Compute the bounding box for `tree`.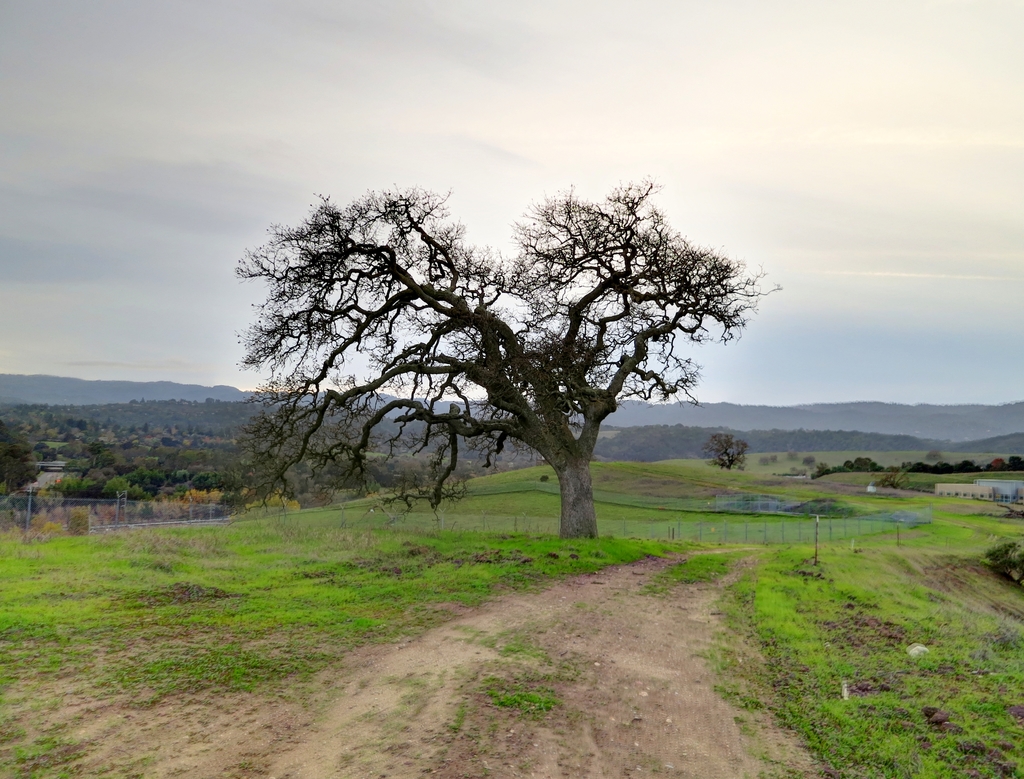
850,456,882,476.
